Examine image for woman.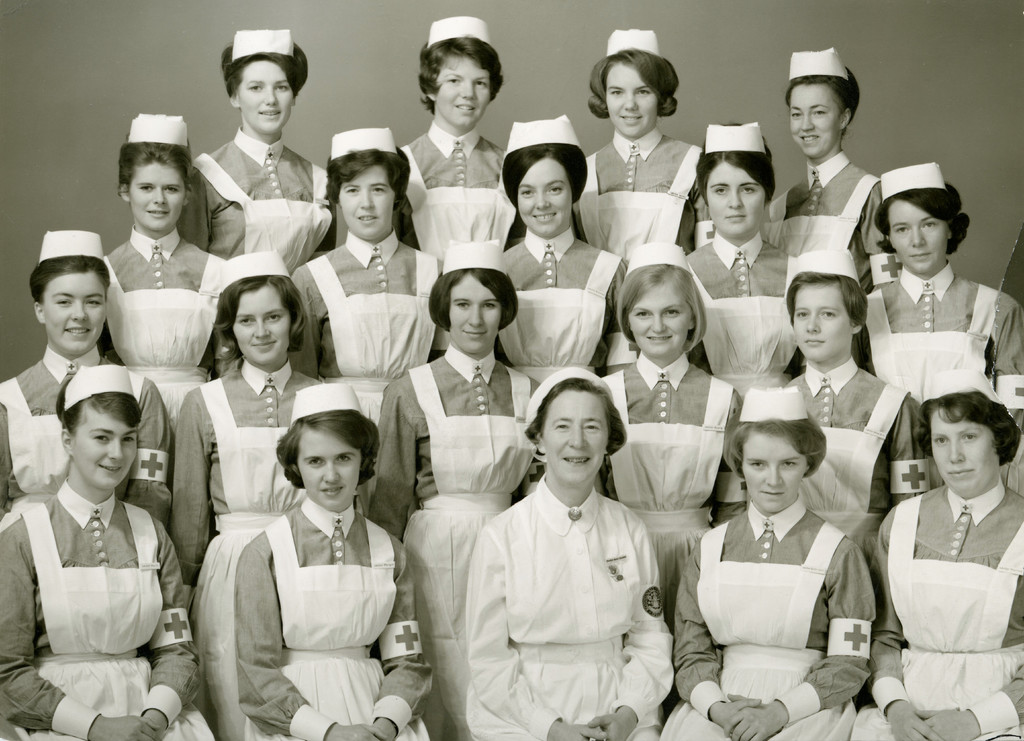
Examination result: l=572, t=26, r=703, b=261.
